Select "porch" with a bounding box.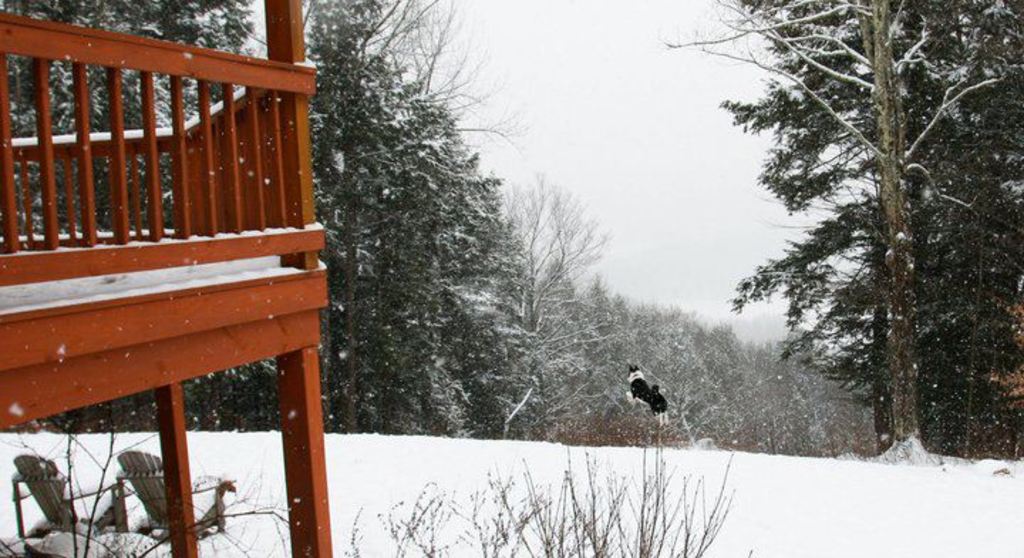
select_region(0, 3, 293, 436).
